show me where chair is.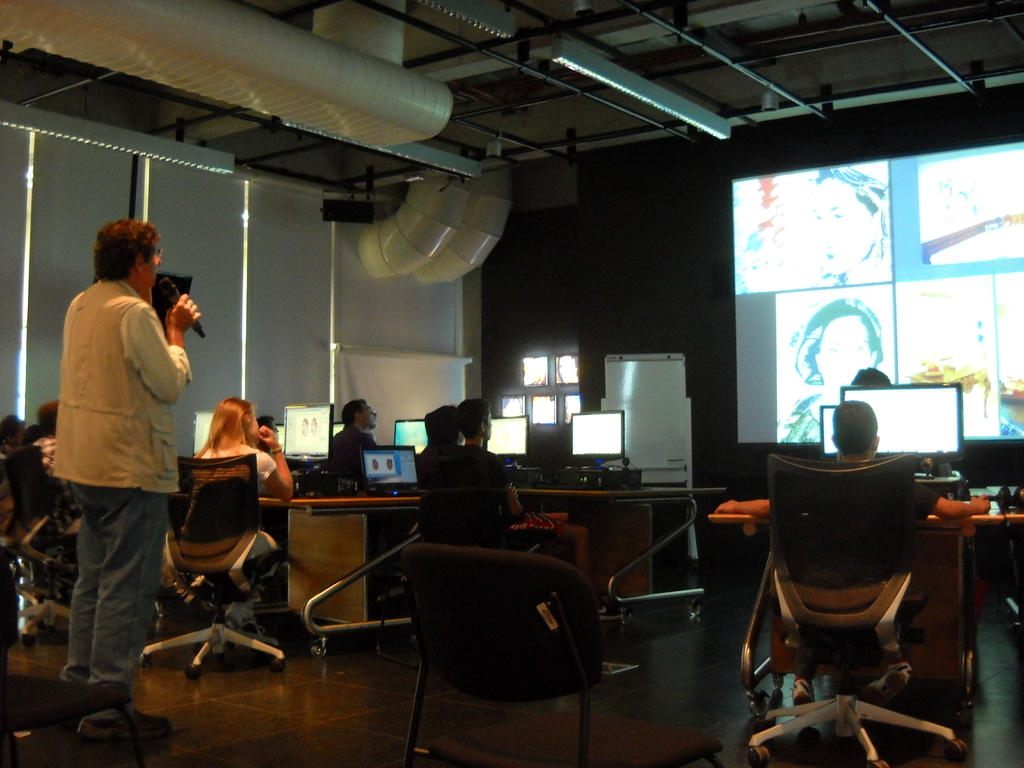
chair is at 388,540,616,734.
